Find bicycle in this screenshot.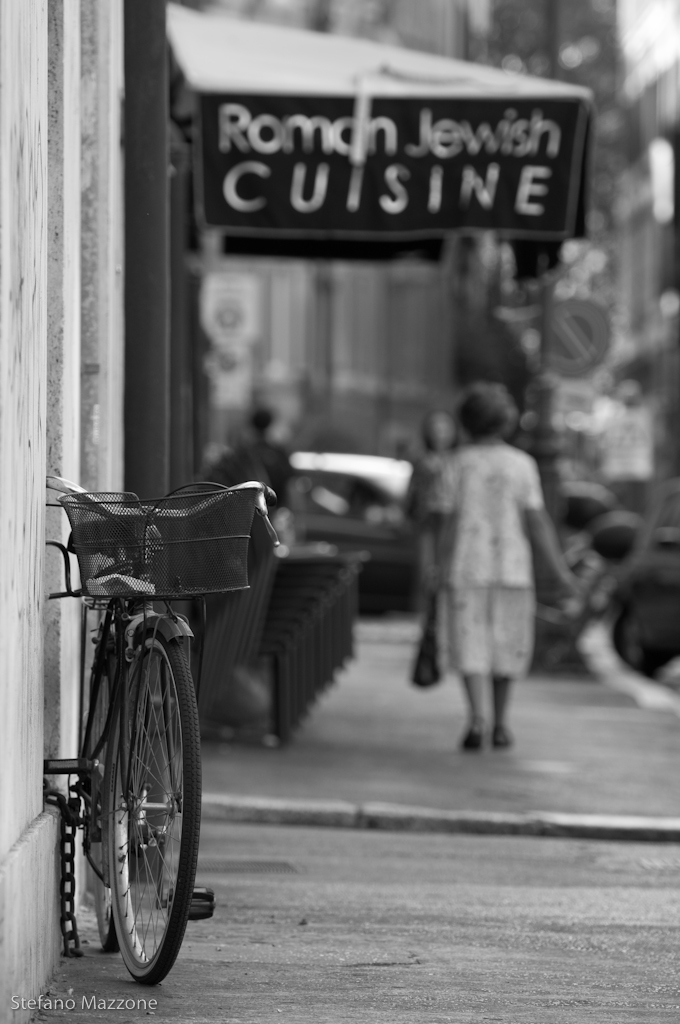
The bounding box for bicycle is 46 518 215 1010.
